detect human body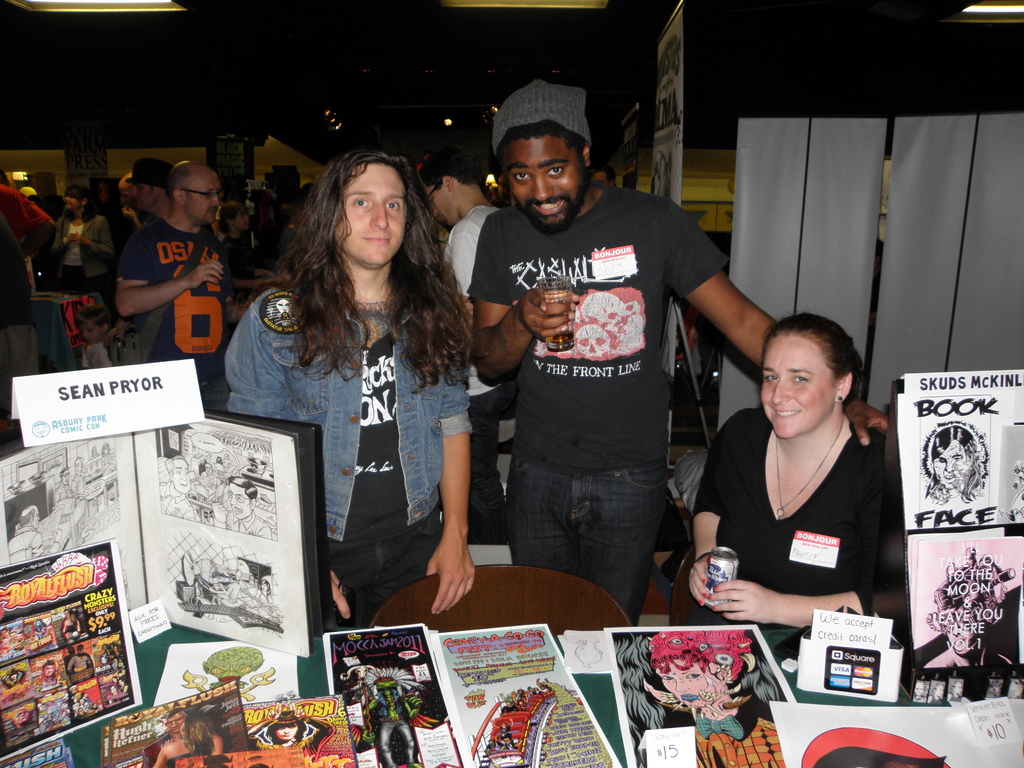
bbox=(59, 617, 83, 632)
